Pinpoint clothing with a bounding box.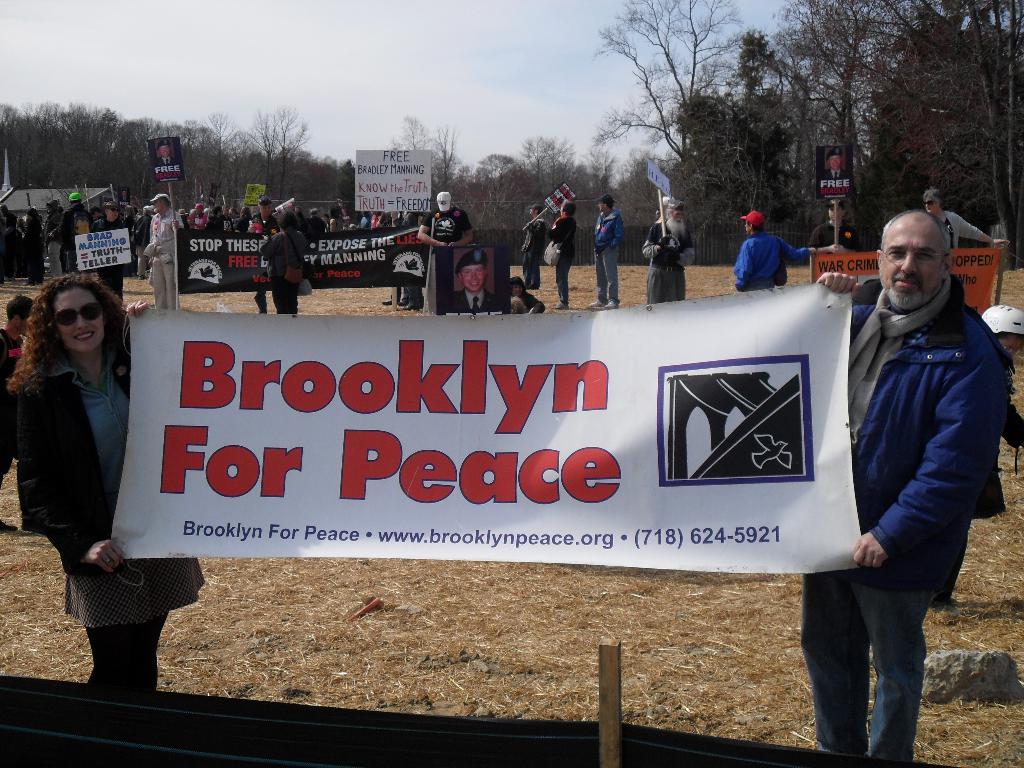
box=[422, 210, 473, 307].
